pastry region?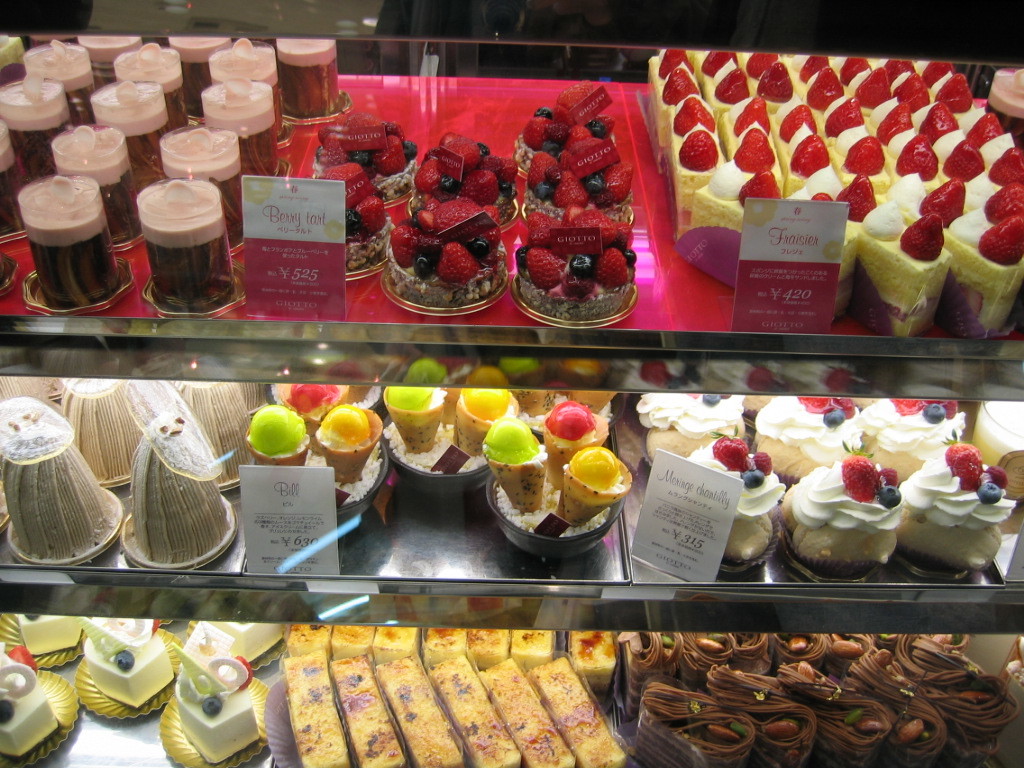
box(480, 420, 544, 513)
